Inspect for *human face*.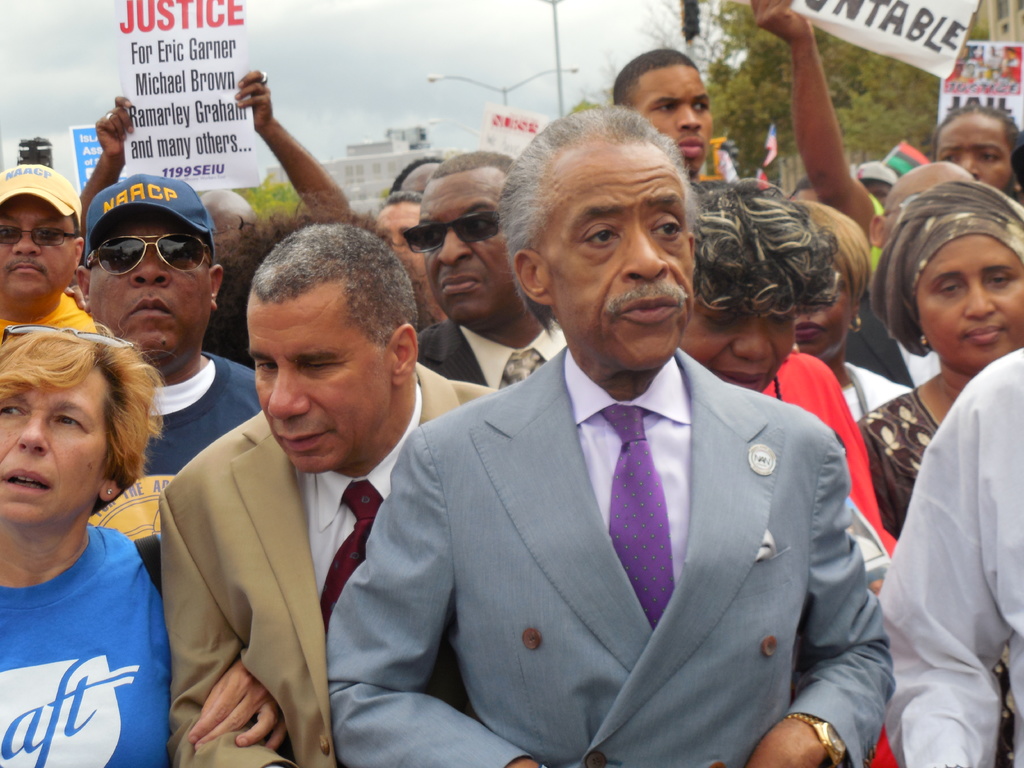
Inspection: crop(628, 63, 716, 170).
